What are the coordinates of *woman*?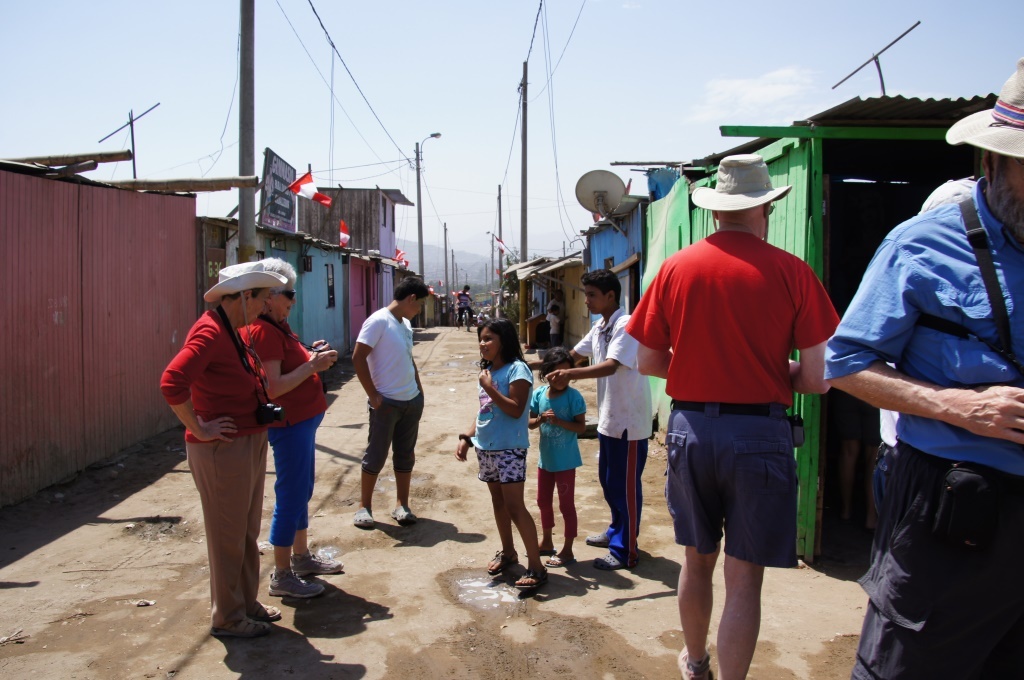
254,248,338,613.
